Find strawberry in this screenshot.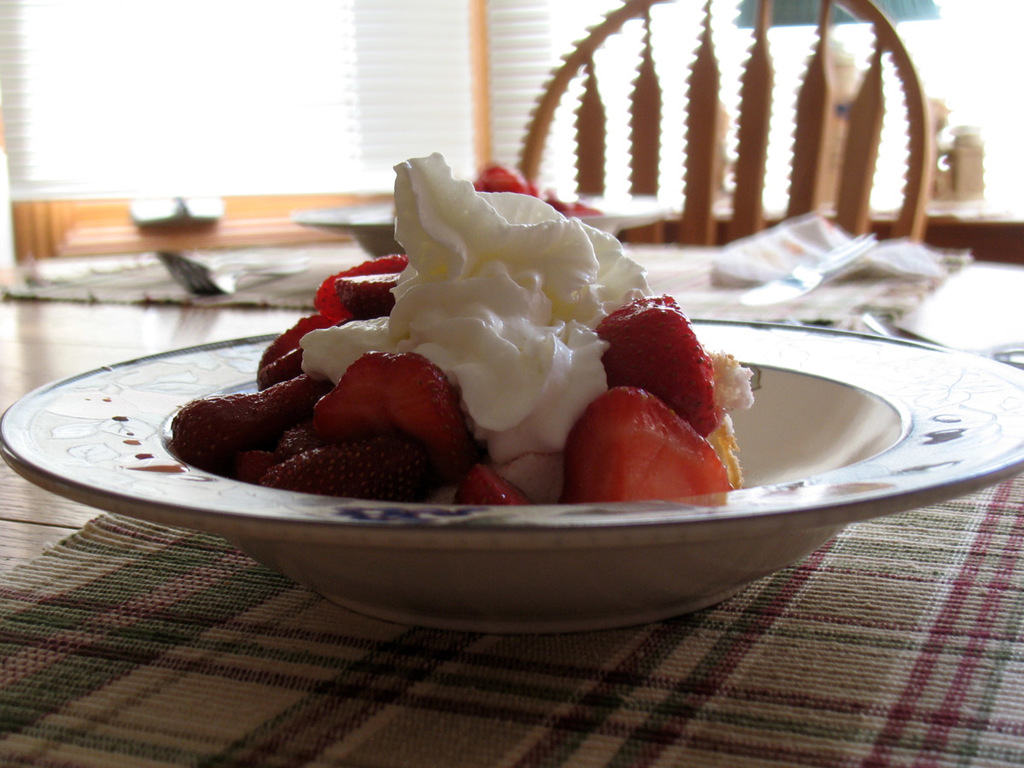
The bounding box for strawberry is left=311, top=342, right=477, bottom=483.
